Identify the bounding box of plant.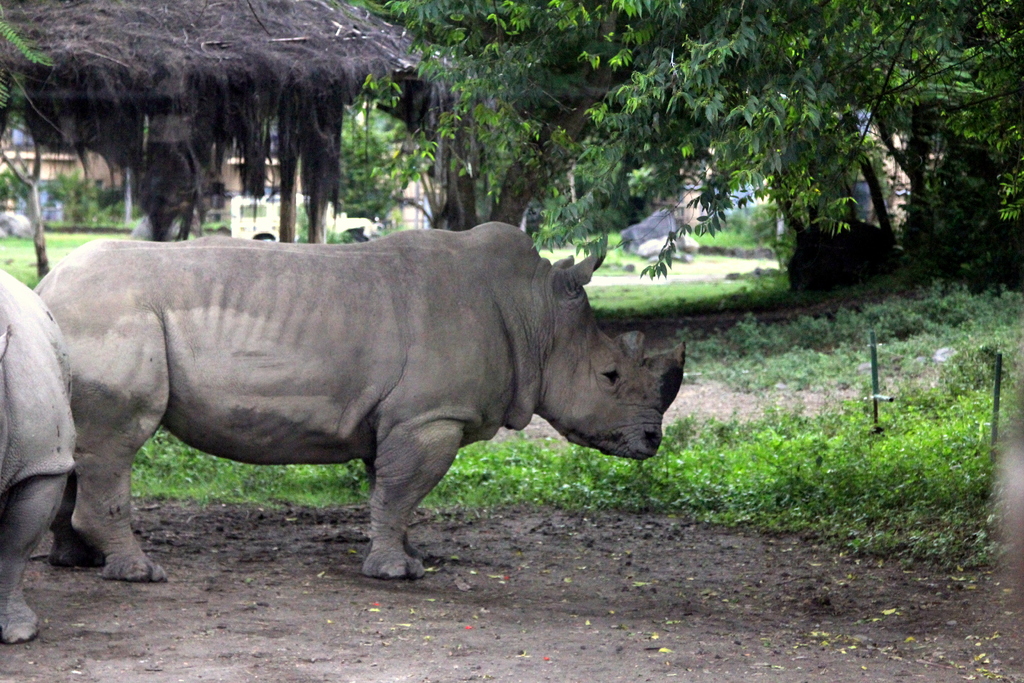
{"x1": 291, "y1": 209, "x2": 355, "y2": 248}.
